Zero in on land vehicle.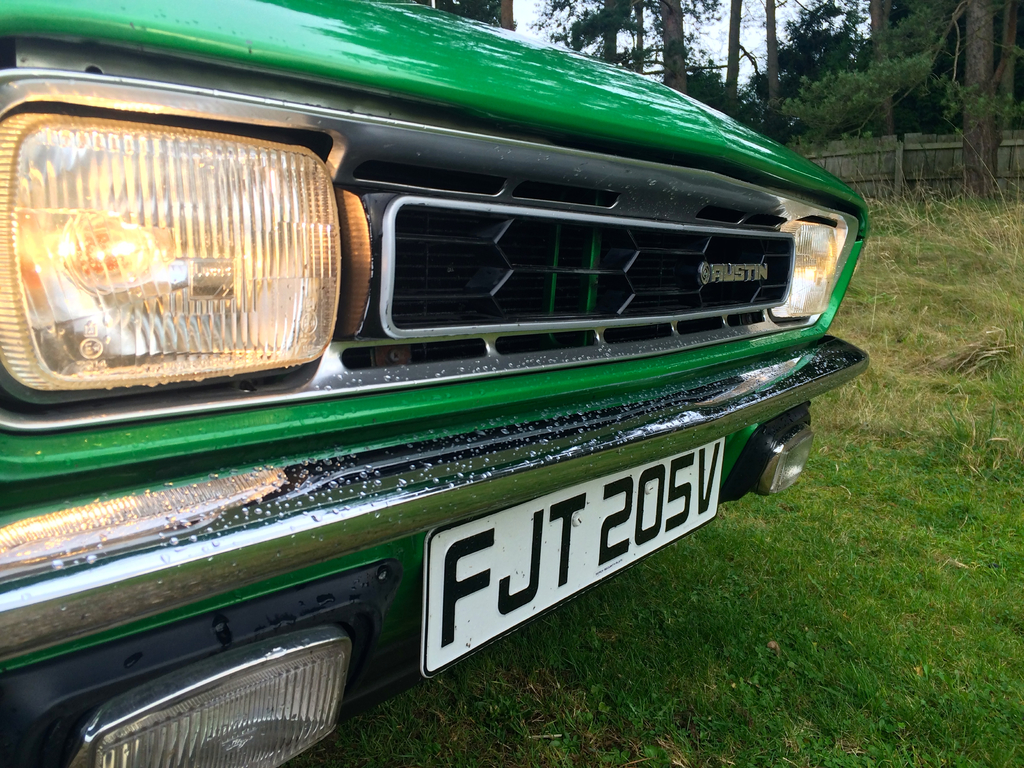
Zeroed in: detection(0, 0, 950, 710).
